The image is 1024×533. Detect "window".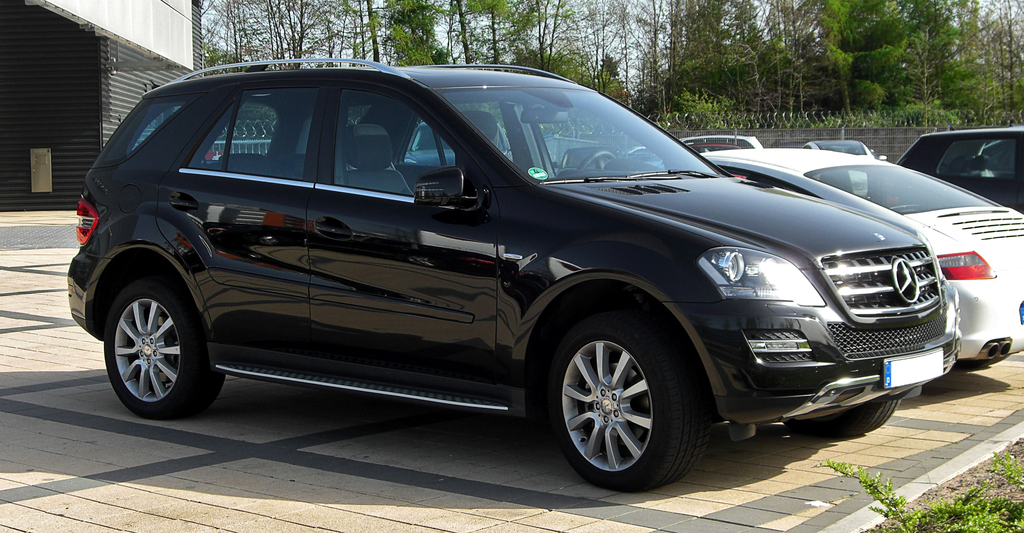
Detection: BBox(525, 96, 667, 175).
